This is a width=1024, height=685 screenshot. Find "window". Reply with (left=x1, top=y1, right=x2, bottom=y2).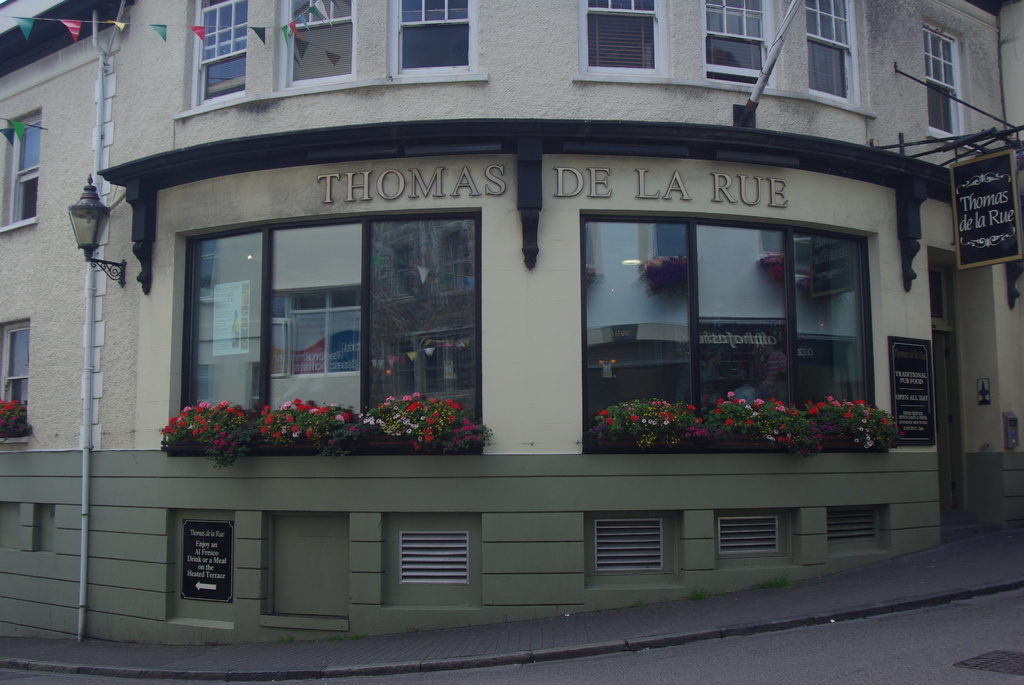
(left=714, top=510, right=800, bottom=578).
